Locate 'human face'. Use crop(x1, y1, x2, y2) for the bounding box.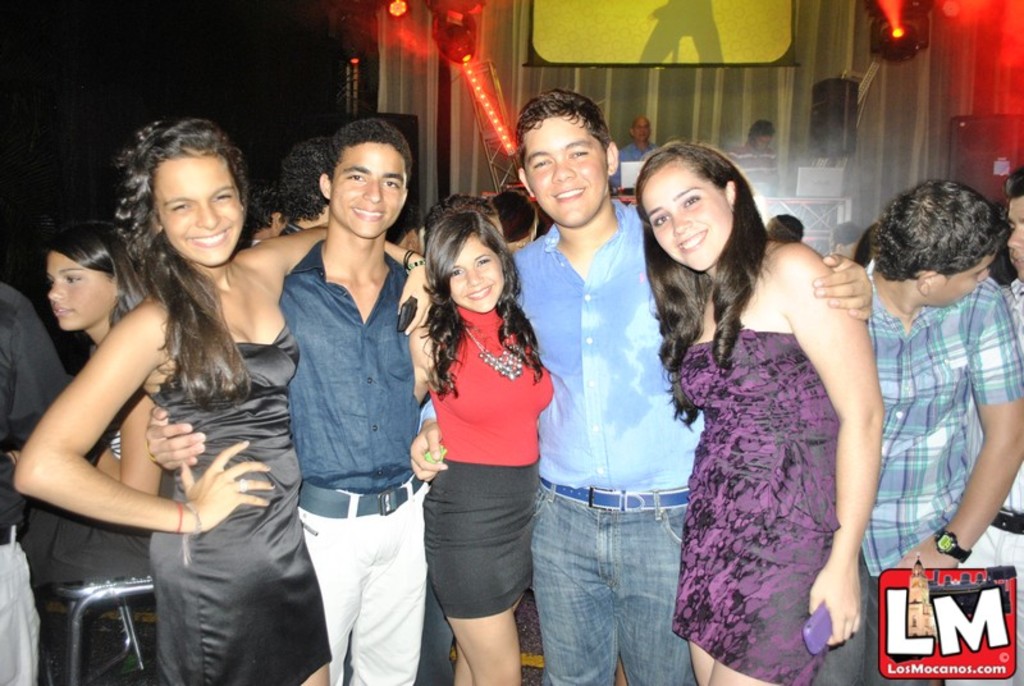
crop(924, 257, 987, 308).
